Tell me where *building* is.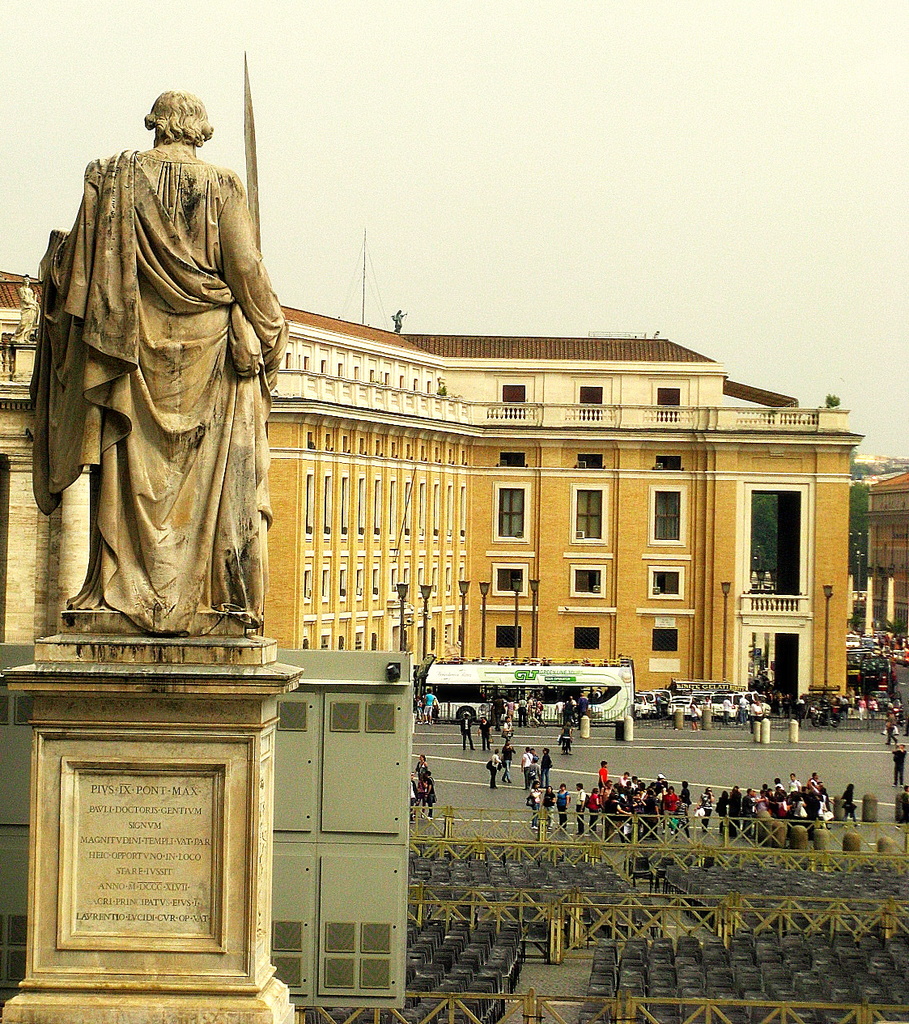
*building* is at (0,260,864,708).
